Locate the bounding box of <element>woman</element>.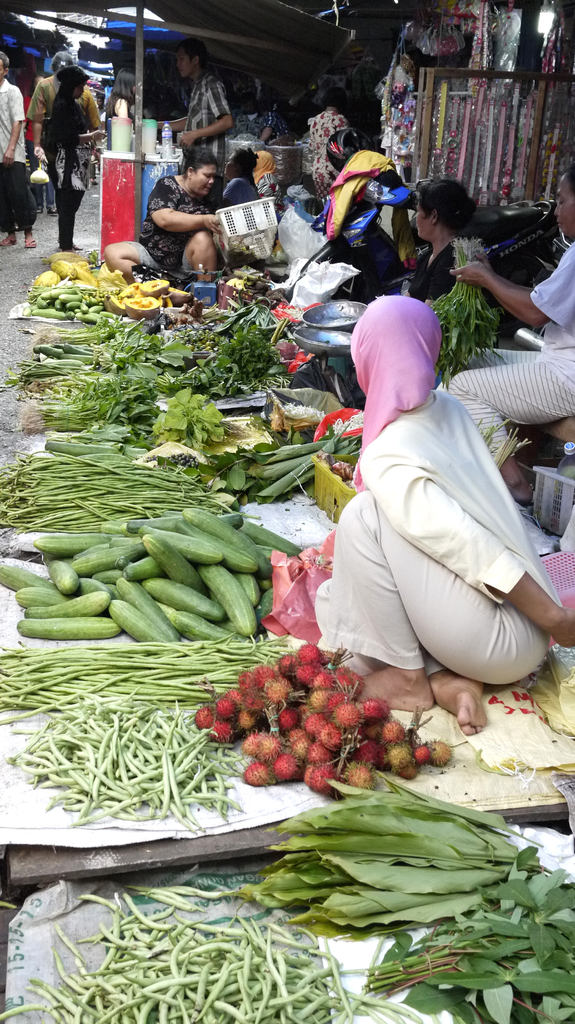
Bounding box: Rect(98, 145, 224, 284).
